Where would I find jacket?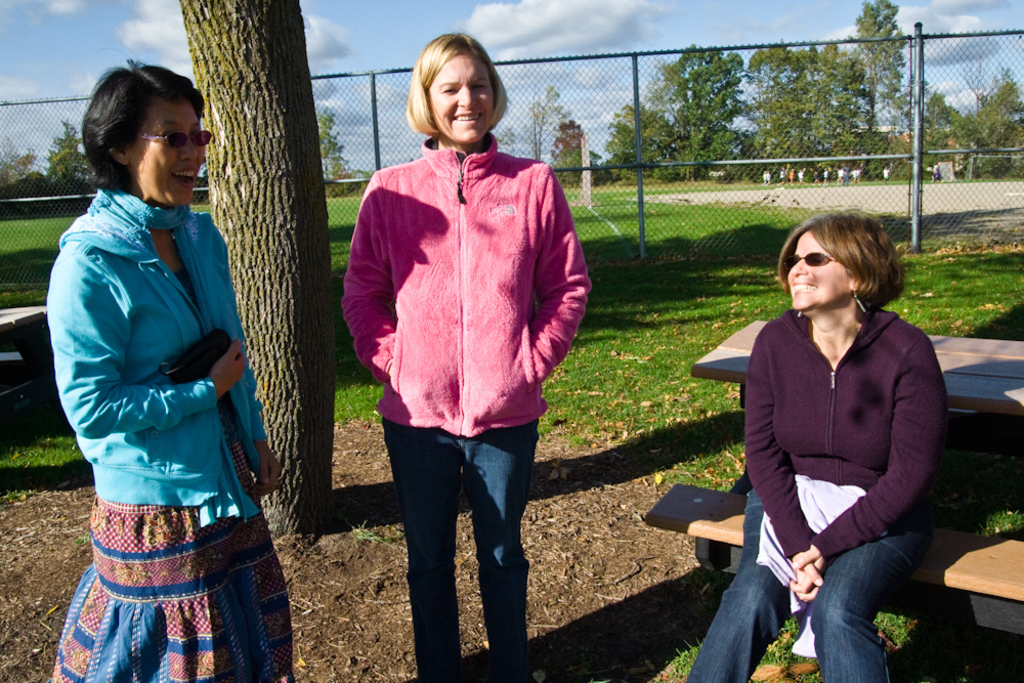
At l=341, t=133, r=591, b=442.
